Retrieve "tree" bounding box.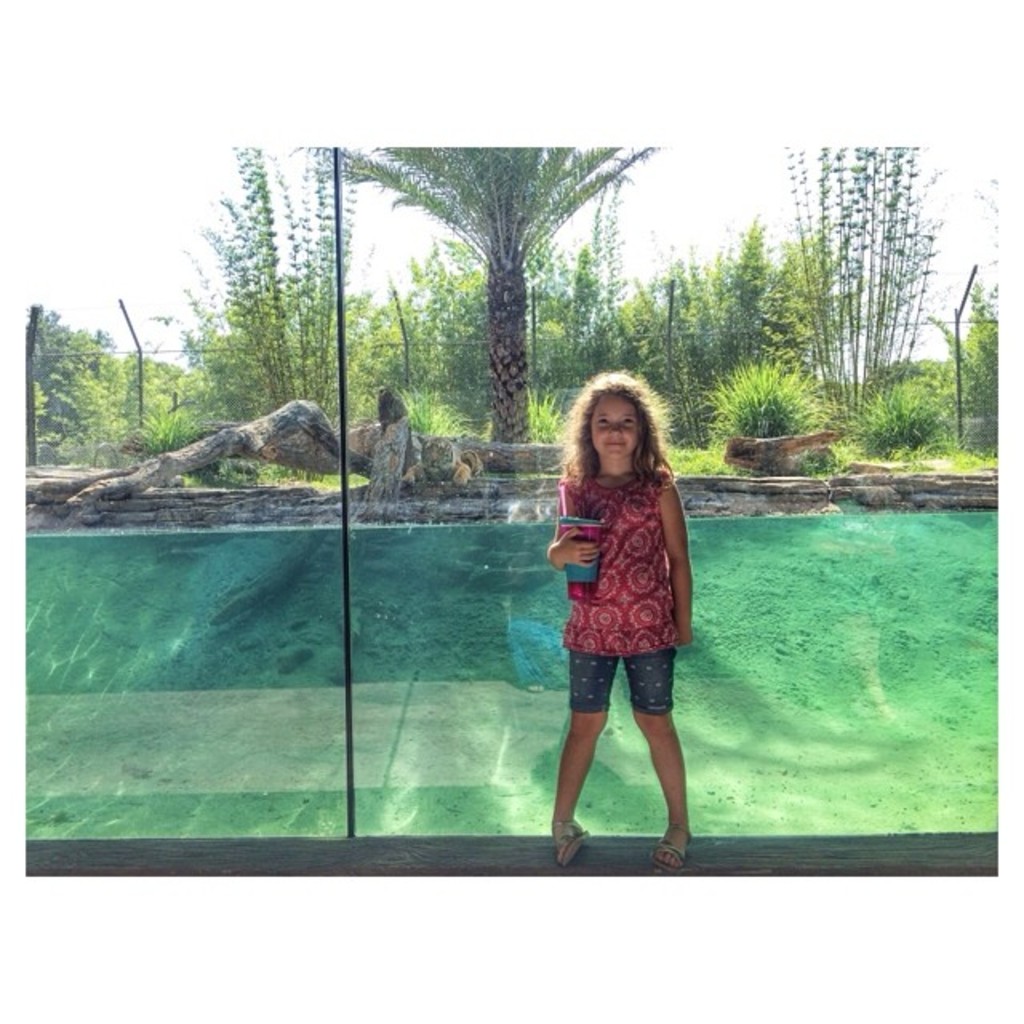
Bounding box: detection(19, 301, 208, 464).
